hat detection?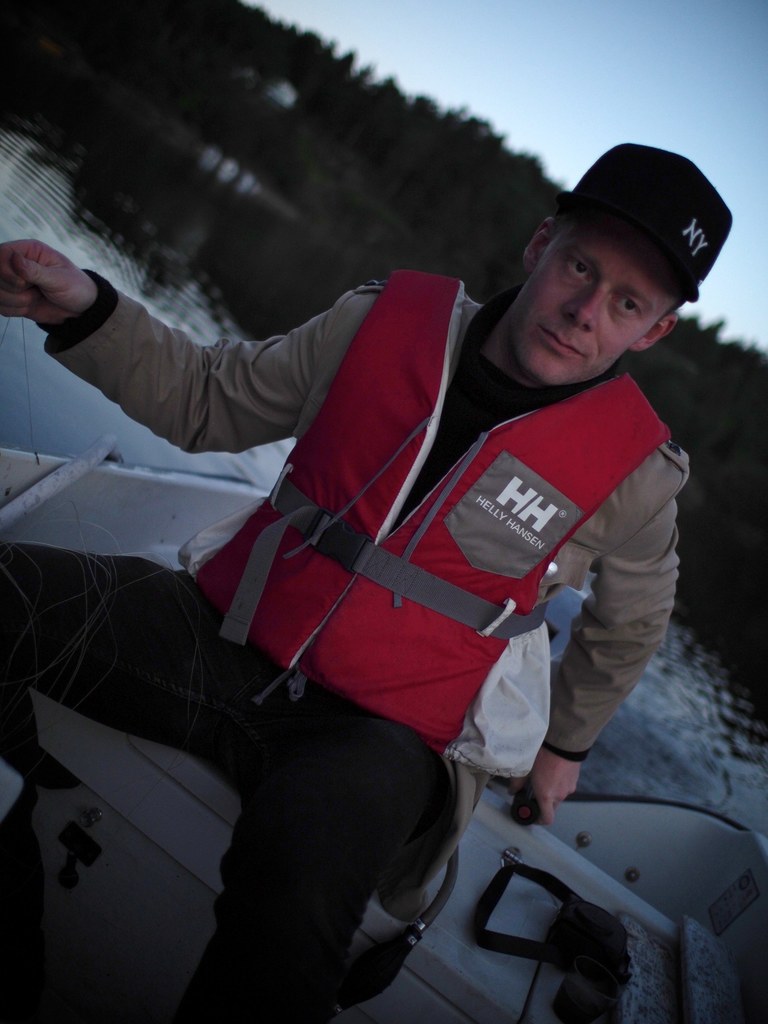
[x1=556, y1=143, x2=735, y2=305]
